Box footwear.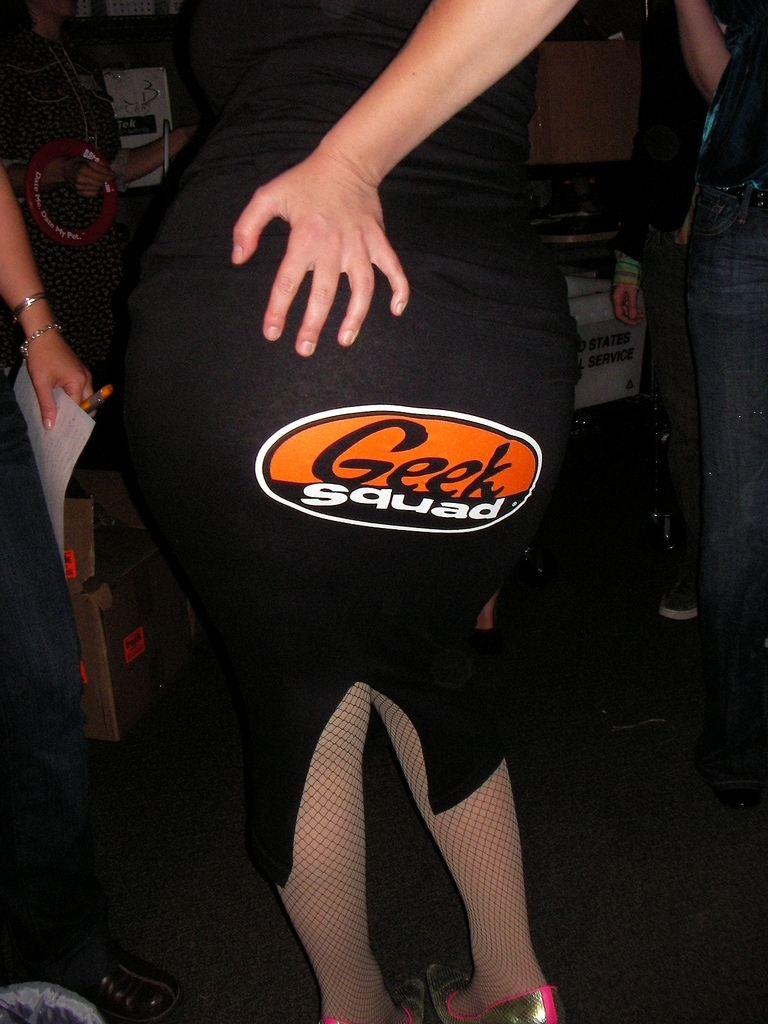
703 784 760 818.
